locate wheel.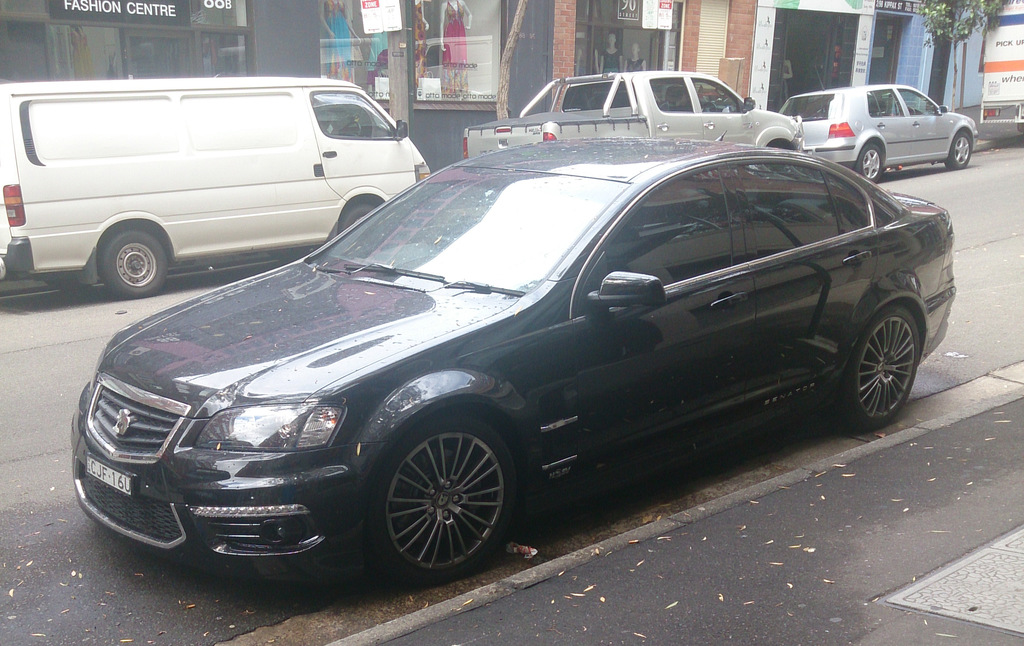
Bounding box: locate(907, 104, 915, 114).
